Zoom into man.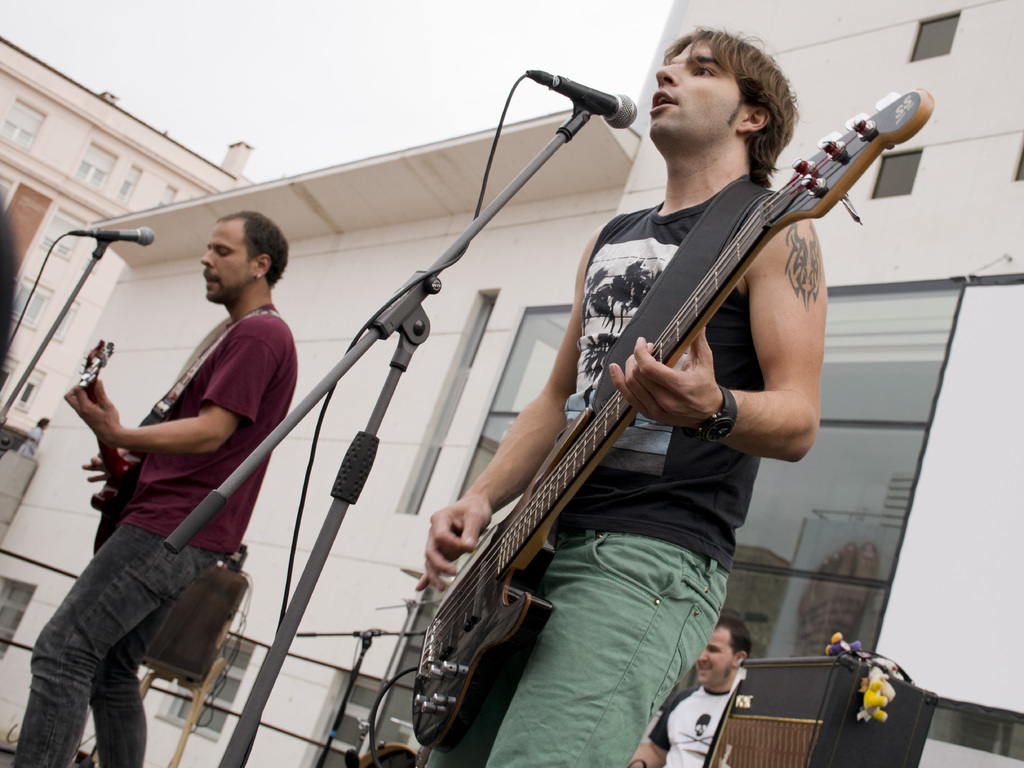
Zoom target: crop(51, 220, 308, 735).
